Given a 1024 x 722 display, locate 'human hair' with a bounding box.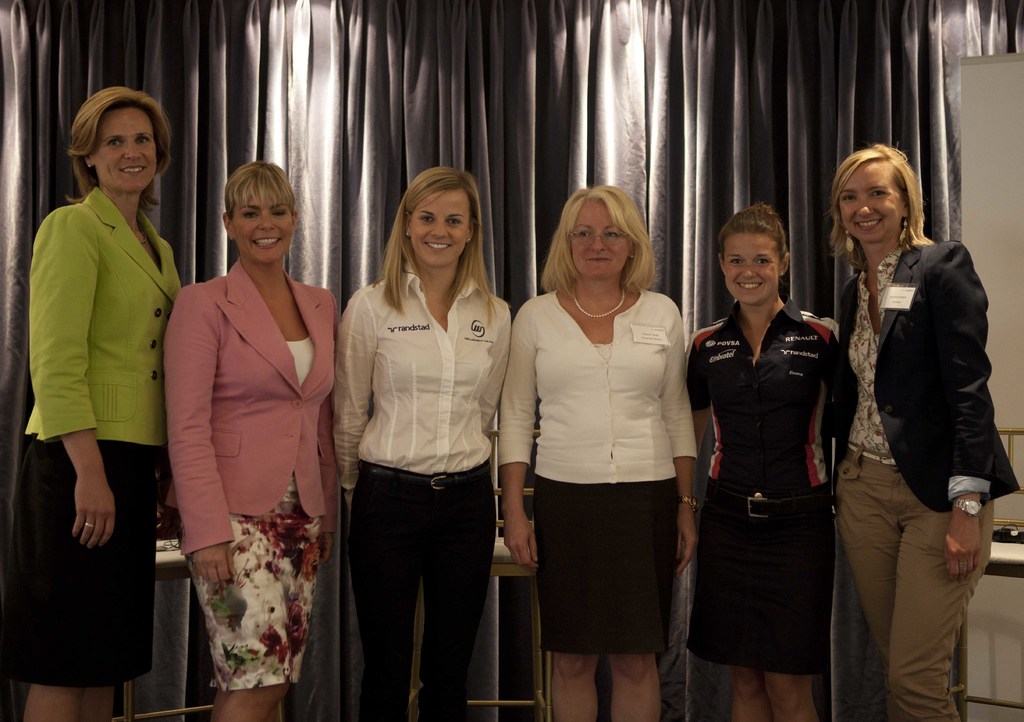
Located: box=[832, 135, 927, 250].
